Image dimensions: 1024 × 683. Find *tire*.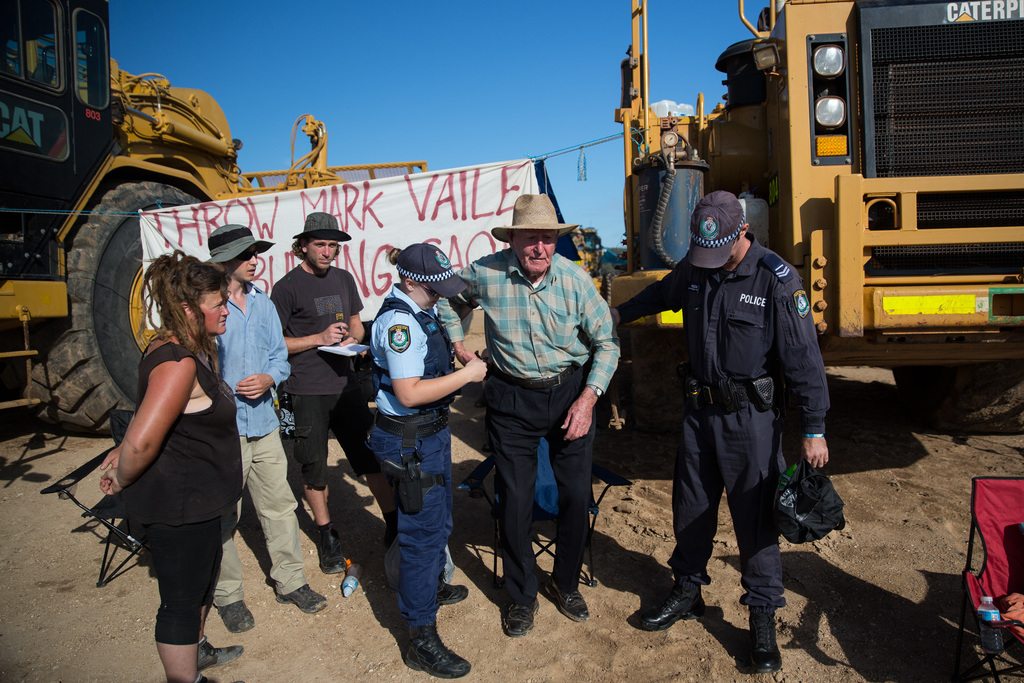
(890, 357, 1023, 436).
